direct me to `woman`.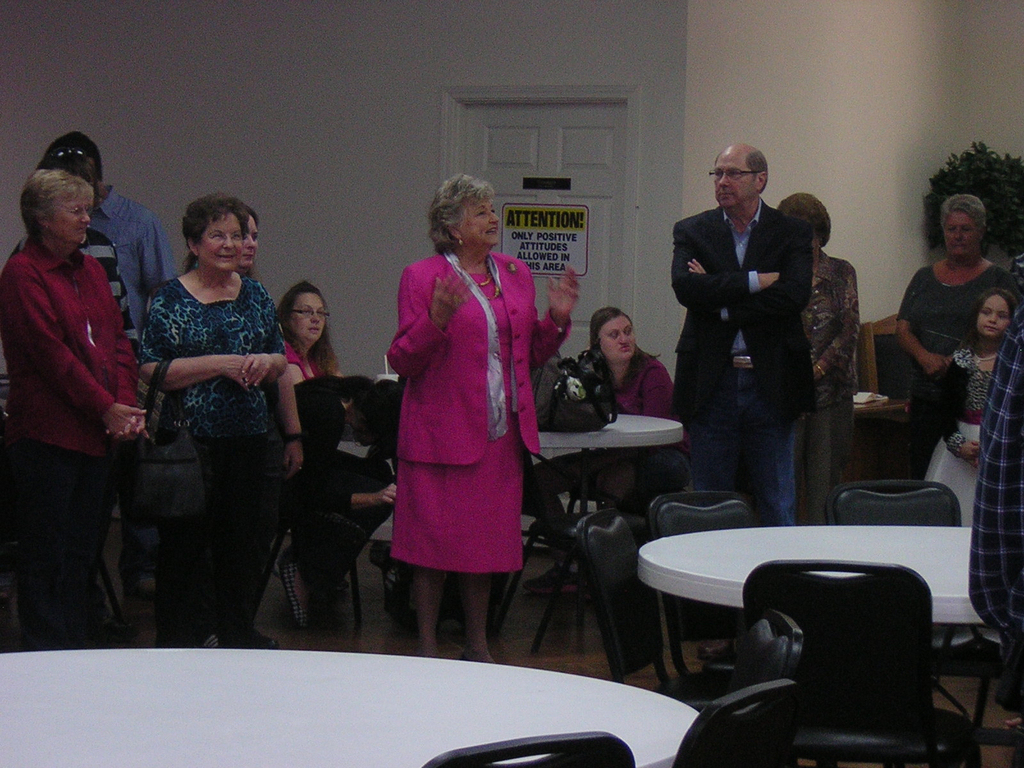
Direction: 271:269:408:623.
